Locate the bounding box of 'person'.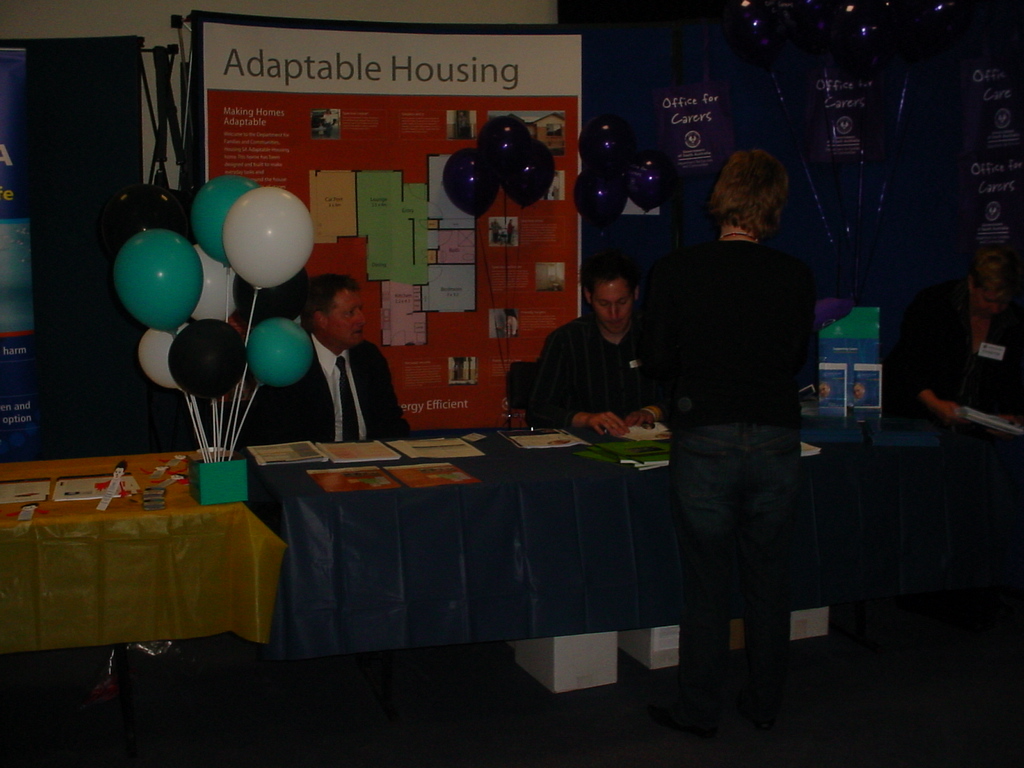
Bounding box: bbox(237, 272, 412, 444).
